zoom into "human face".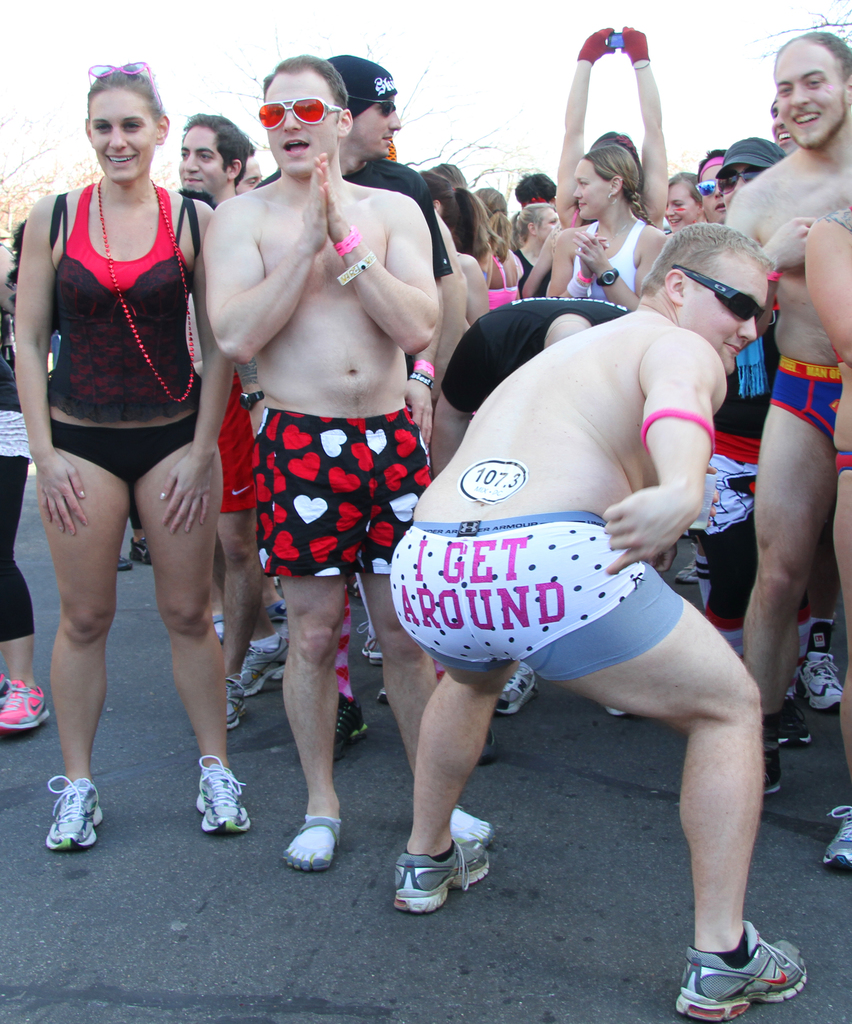
Zoom target: locate(86, 92, 158, 180).
